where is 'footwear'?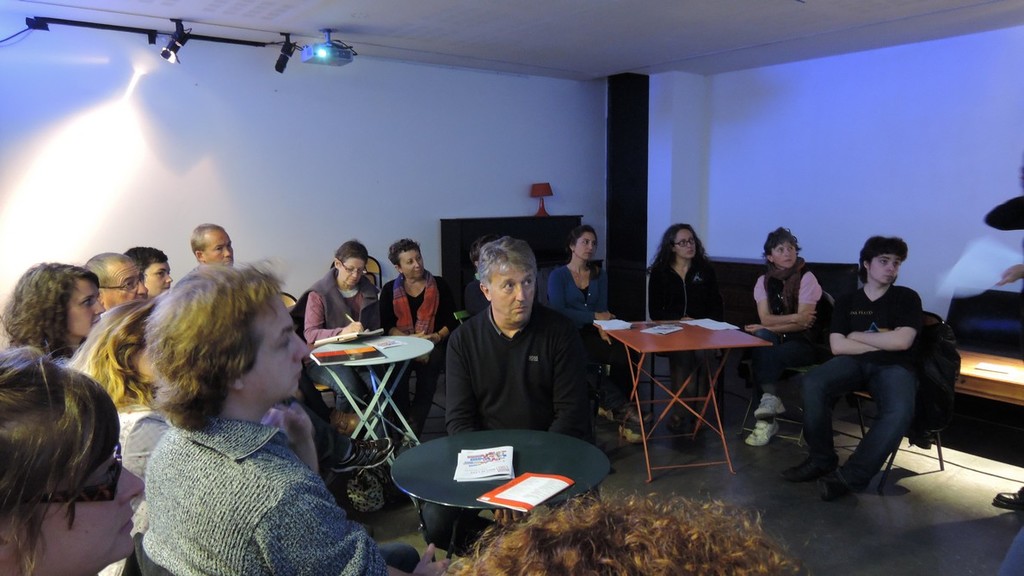
bbox=(747, 419, 782, 448).
